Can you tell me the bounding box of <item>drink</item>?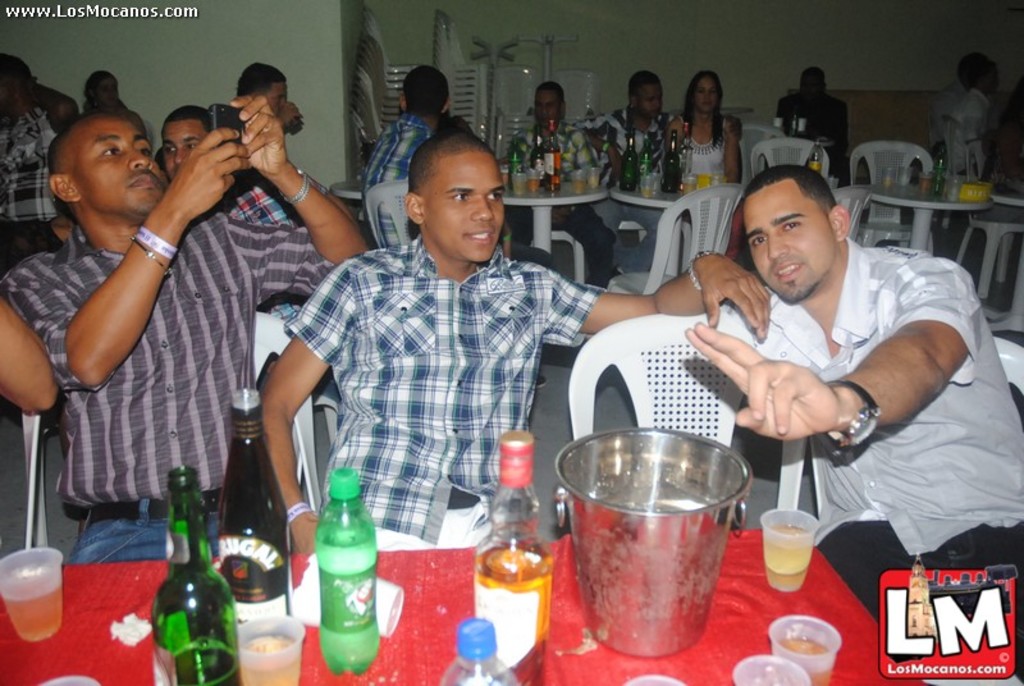
{"left": 541, "top": 123, "right": 561, "bottom": 193}.
